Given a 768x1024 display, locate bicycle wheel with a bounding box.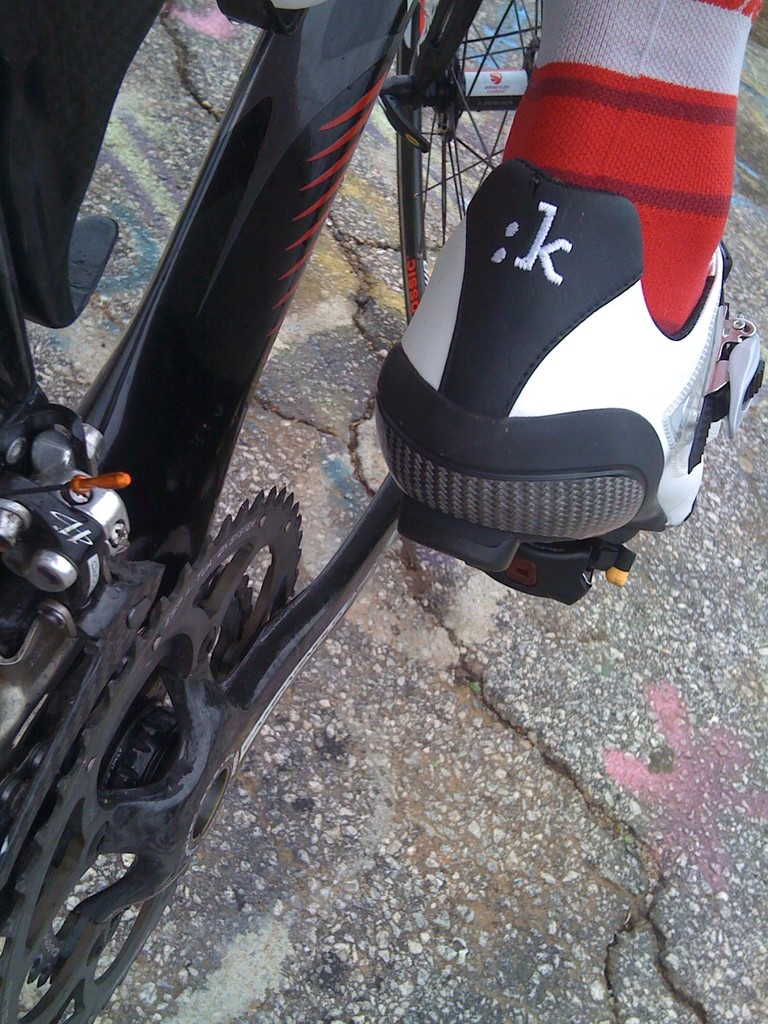
Located: <box>399,0,547,321</box>.
